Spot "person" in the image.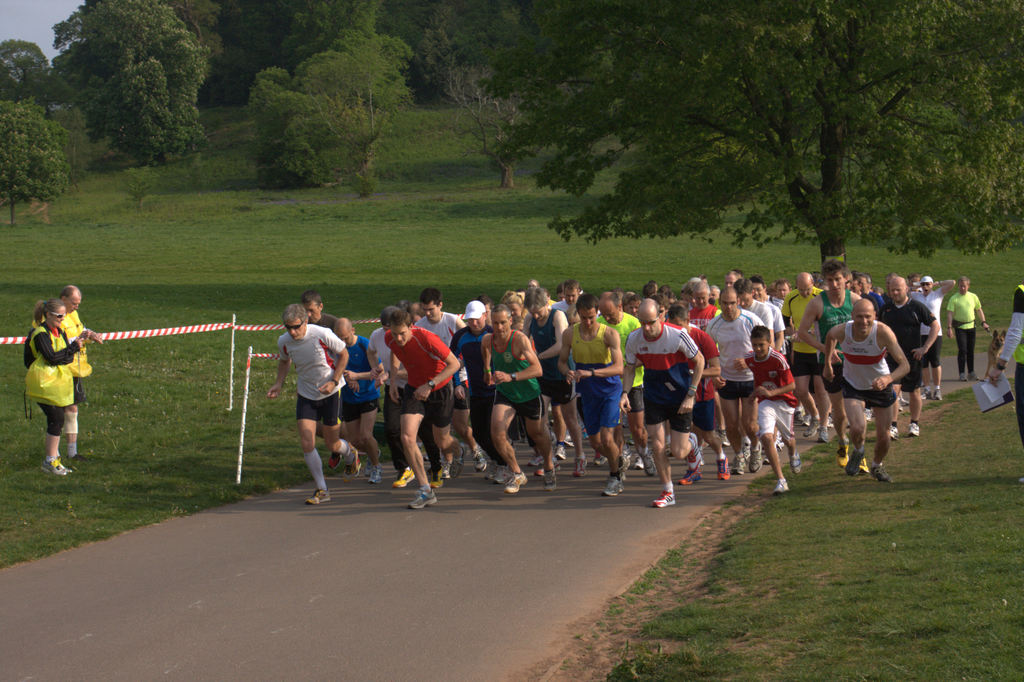
"person" found at box=[27, 303, 79, 471].
